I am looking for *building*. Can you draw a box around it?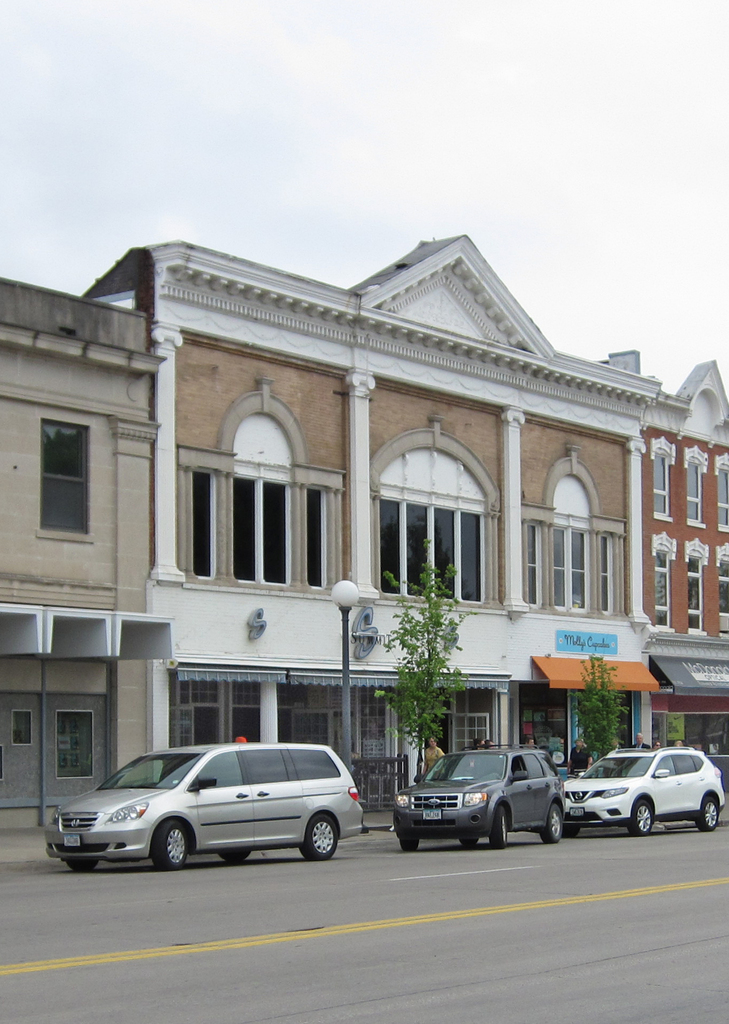
Sure, the bounding box is box=[645, 364, 728, 790].
